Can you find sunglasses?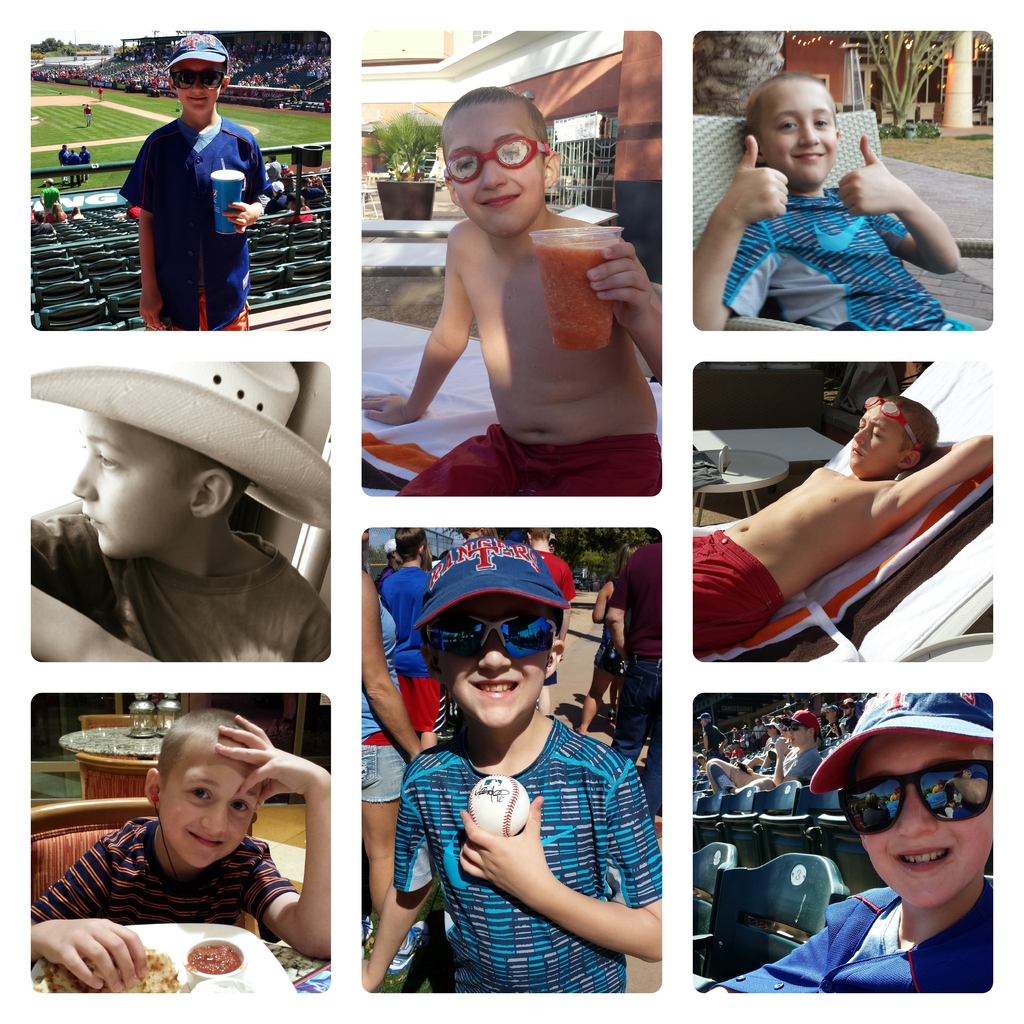
Yes, bounding box: box(836, 764, 991, 835).
